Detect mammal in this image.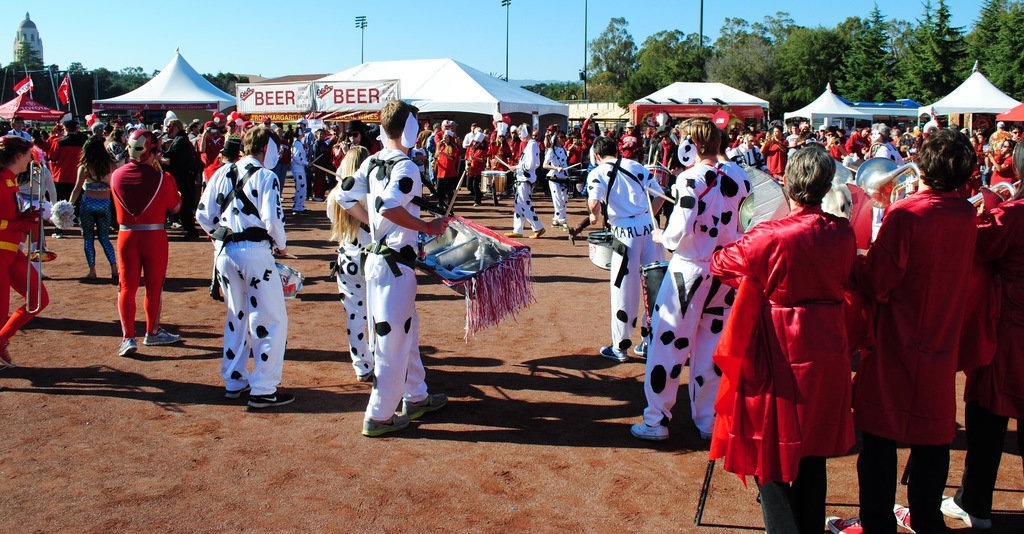
Detection: (left=984, top=118, right=1009, bottom=155).
